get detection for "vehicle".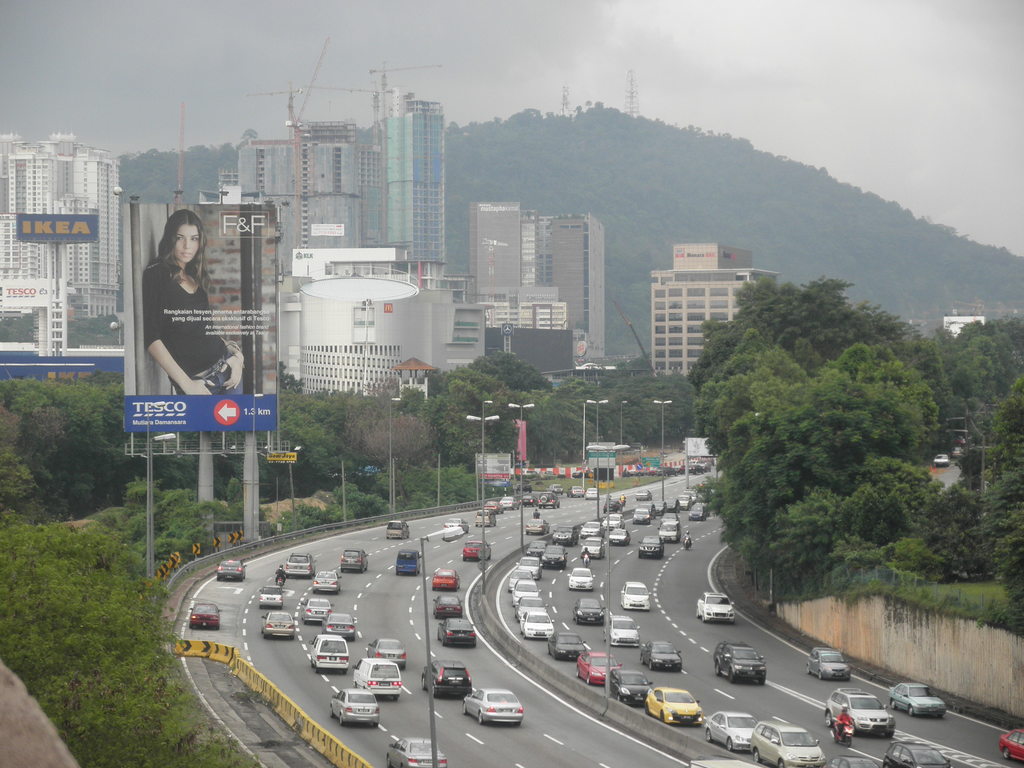
Detection: <region>488, 496, 504, 516</region>.
